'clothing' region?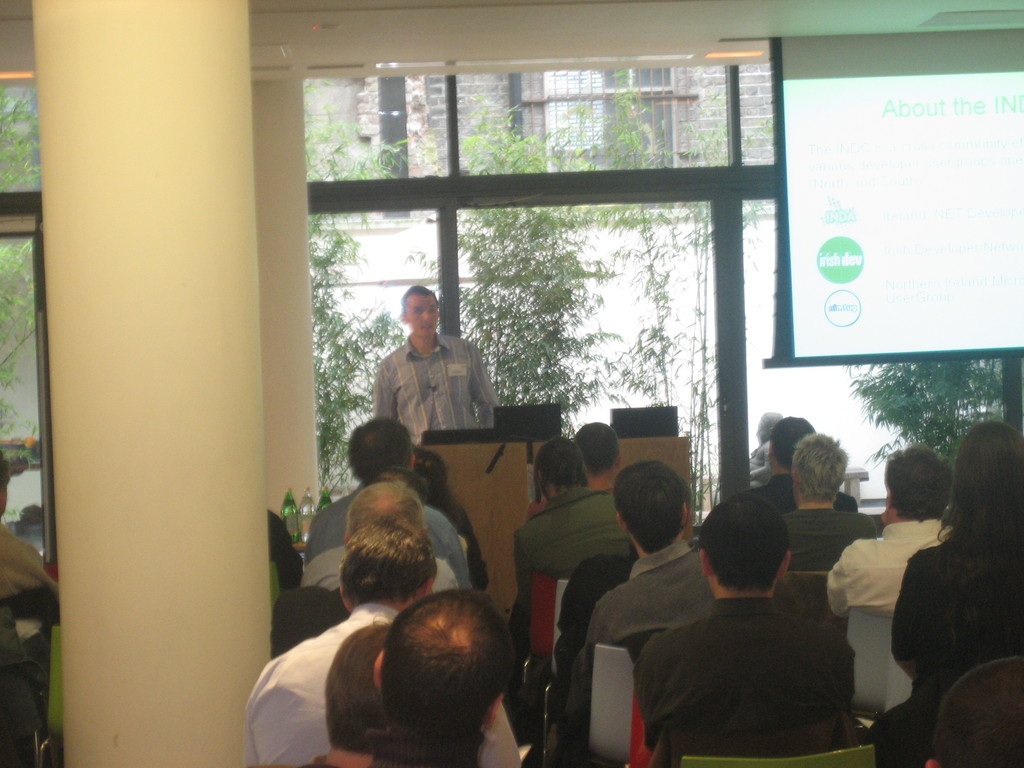
{"left": 300, "top": 474, "right": 472, "bottom": 581}
